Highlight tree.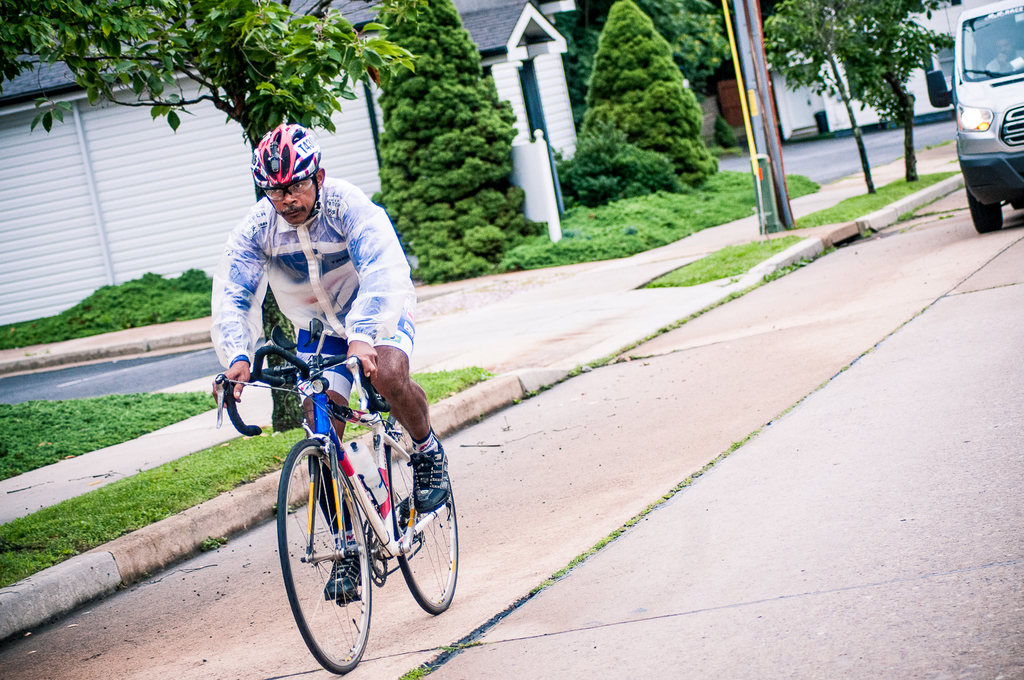
Highlighted region: rect(550, 0, 735, 134).
